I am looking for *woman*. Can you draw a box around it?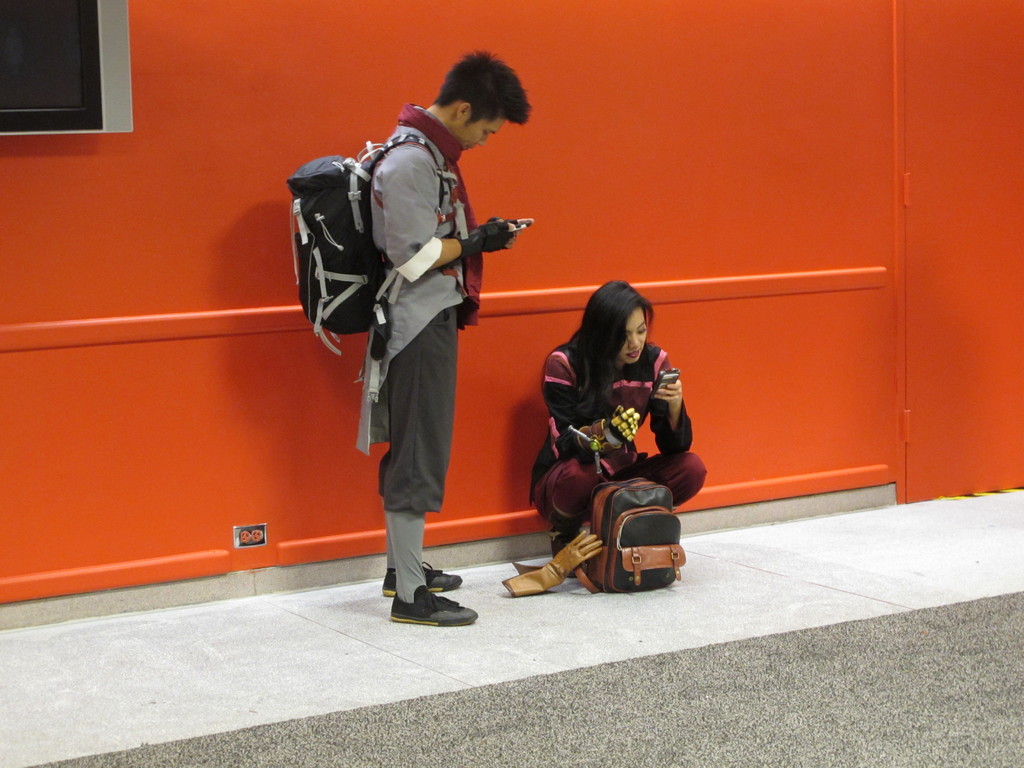
Sure, the bounding box is l=525, t=268, r=691, b=582.
